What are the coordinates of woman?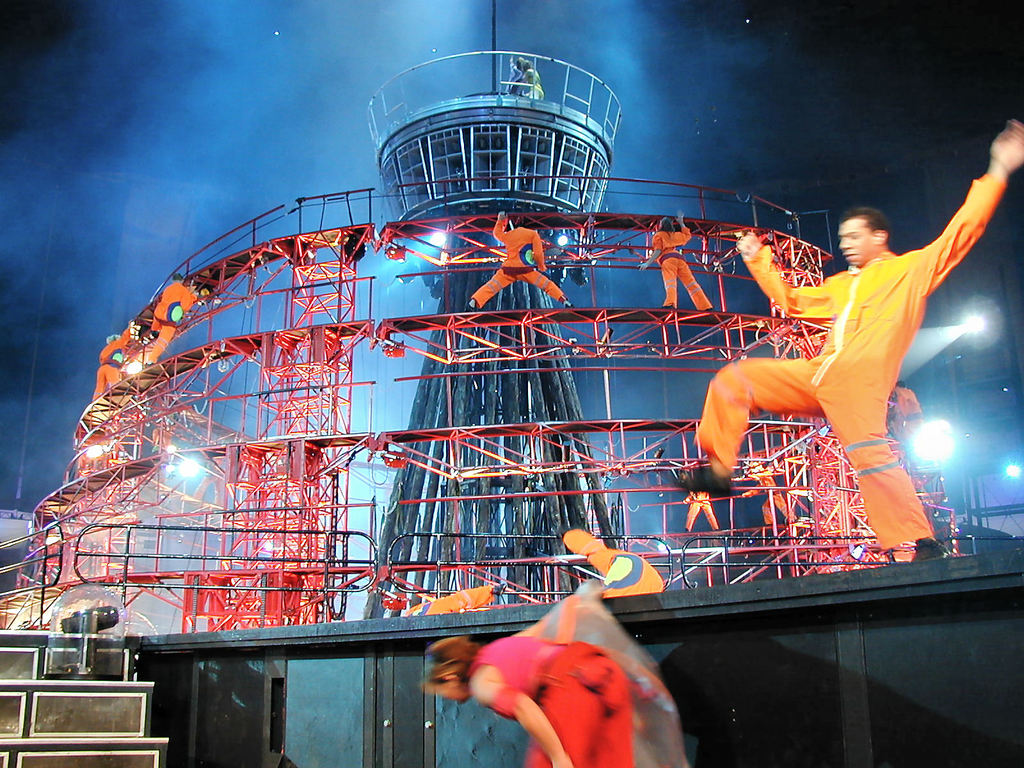
636,208,714,311.
